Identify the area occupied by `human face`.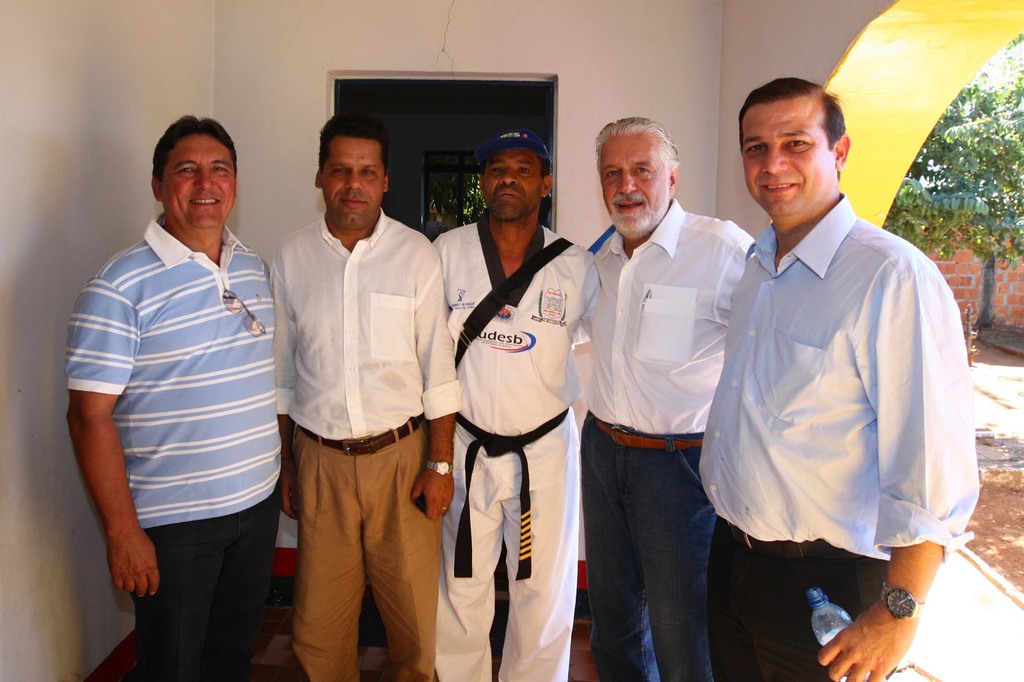
Area: detection(742, 104, 832, 214).
